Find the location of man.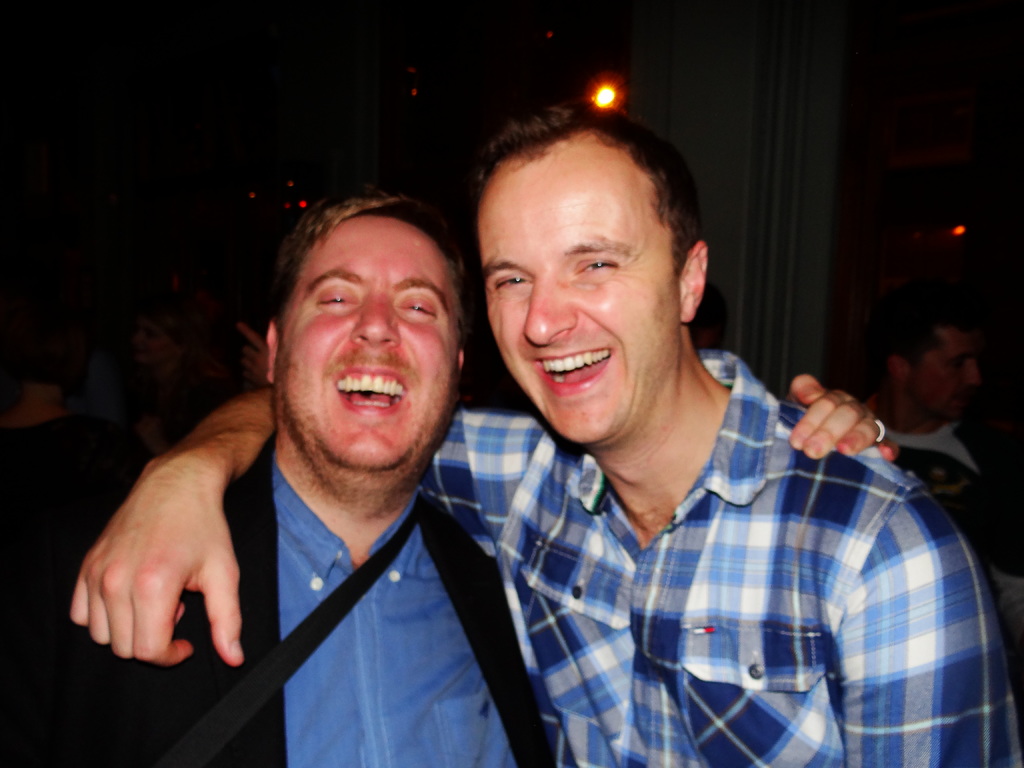
Location: <bbox>68, 95, 1023, 767</bbox>.
